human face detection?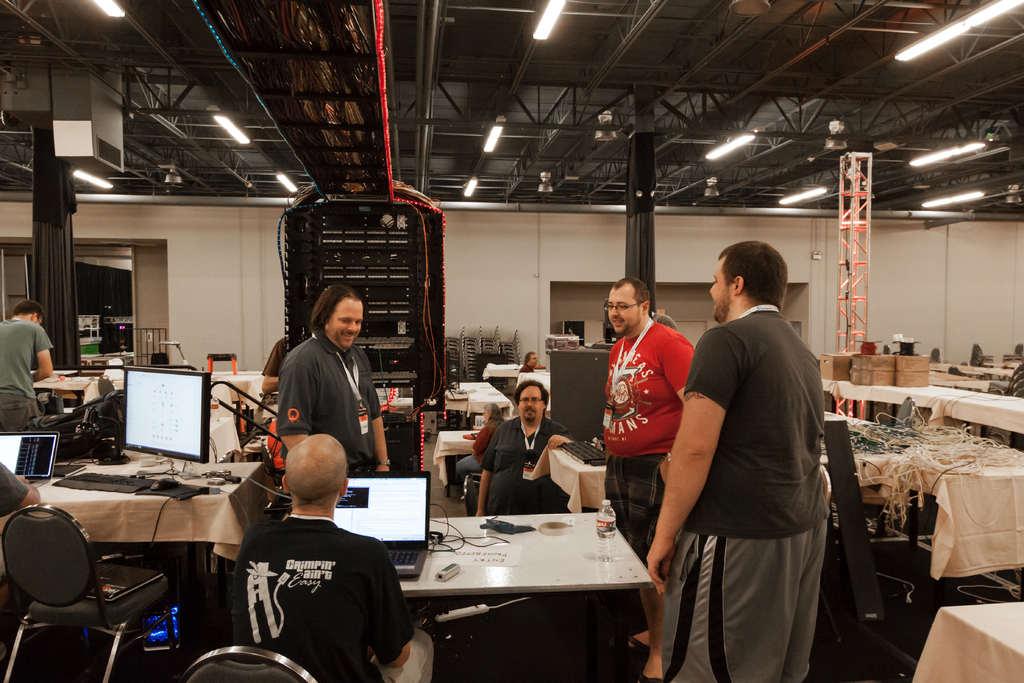
locate(514, 387, 545, 425)
